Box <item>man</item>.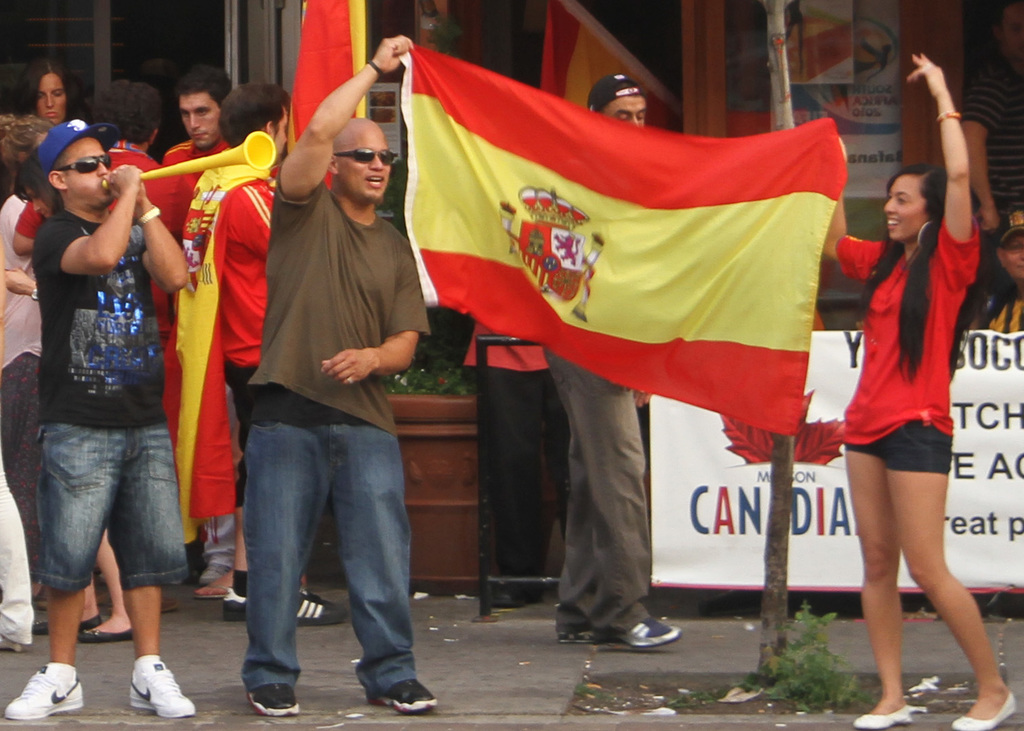
detection(109, 93, 157, 201).
